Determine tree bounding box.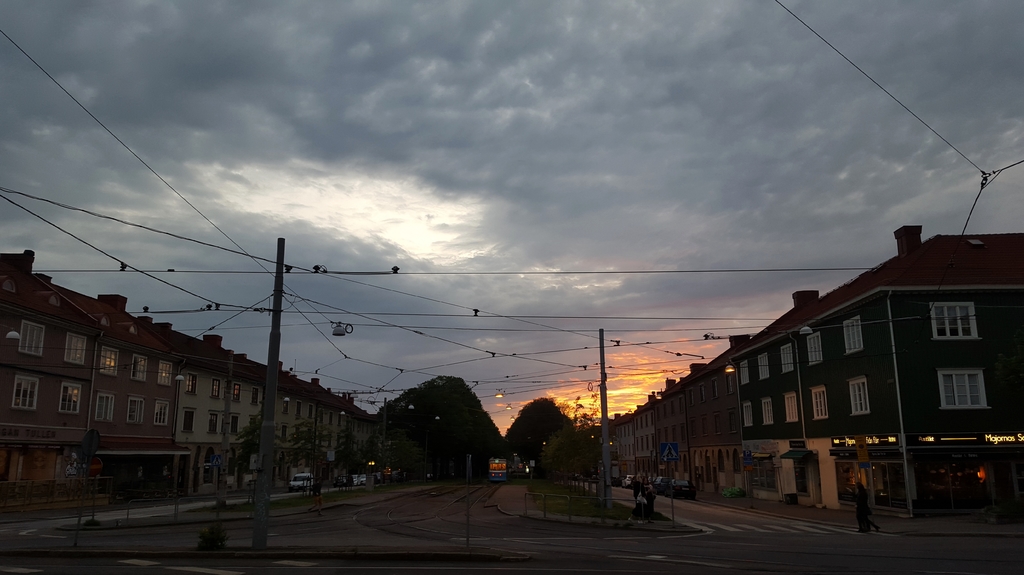
Determined: Rect(378, 373, 512, 483).
